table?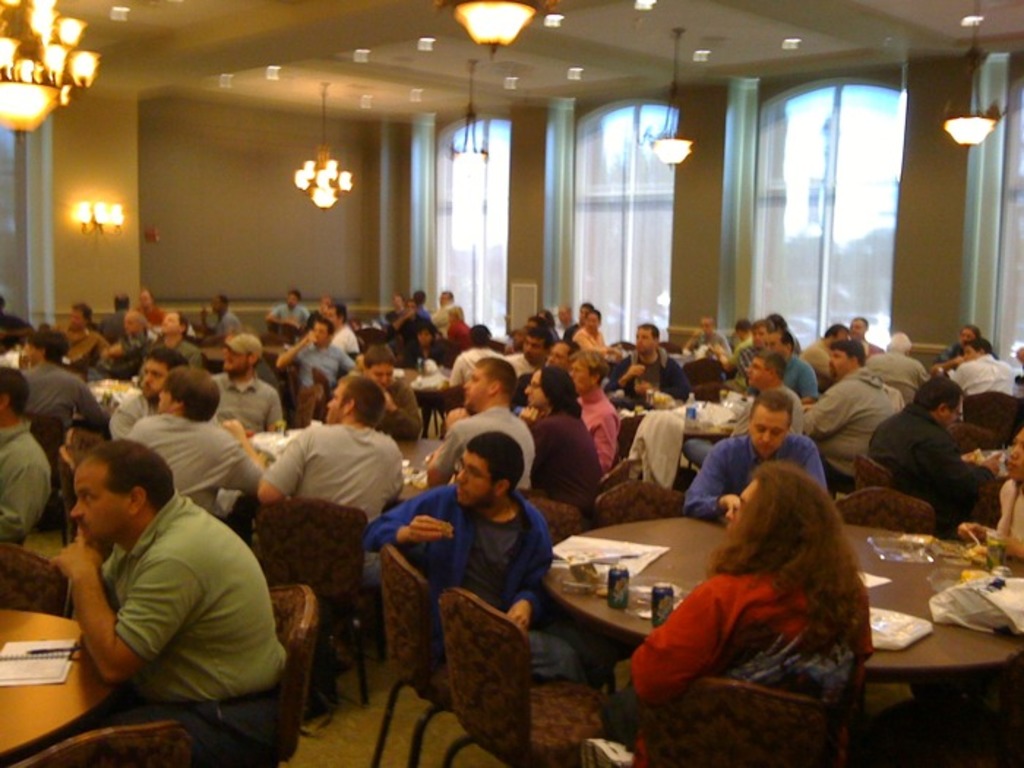
<bbox>534, 511, 1023, 764</bbox>
